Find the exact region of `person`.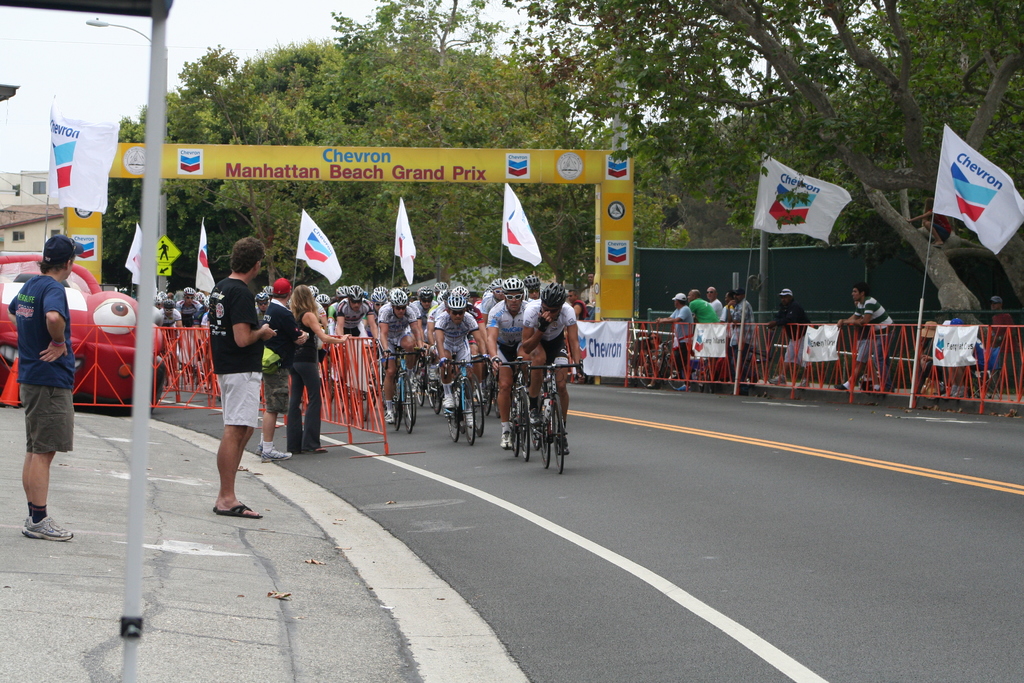
Exact region: box=[840, 280, 896, 388].
